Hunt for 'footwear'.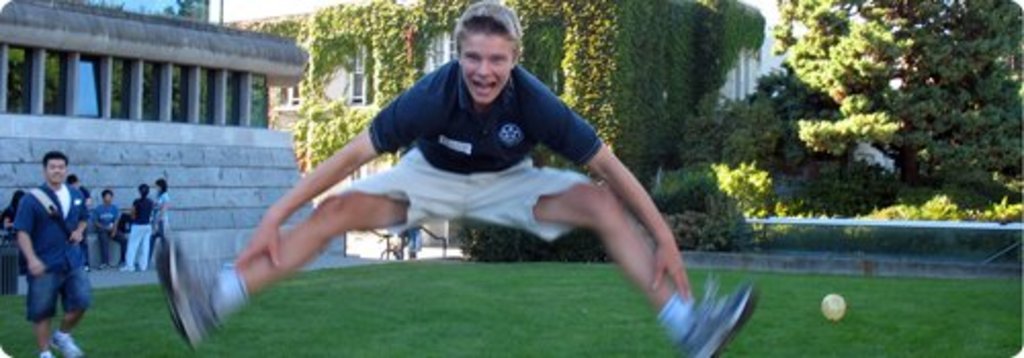
Hunted down at {"left": 57, "top": 331, "right": 88, "bottom": 354}.
